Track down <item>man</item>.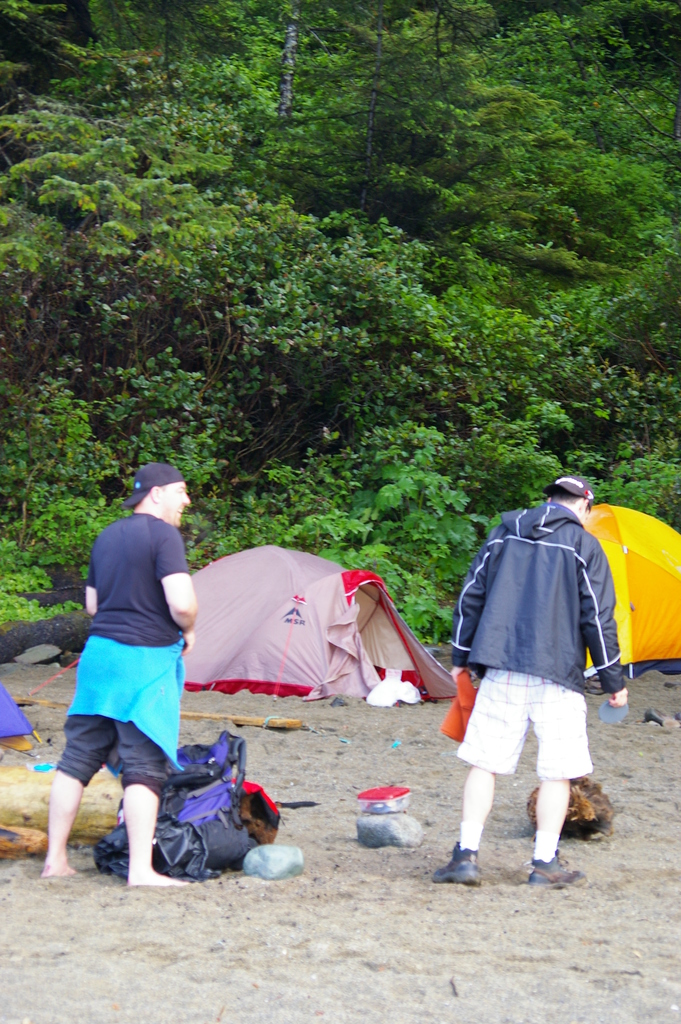
Tracked to [427, 472, 632, 884].
